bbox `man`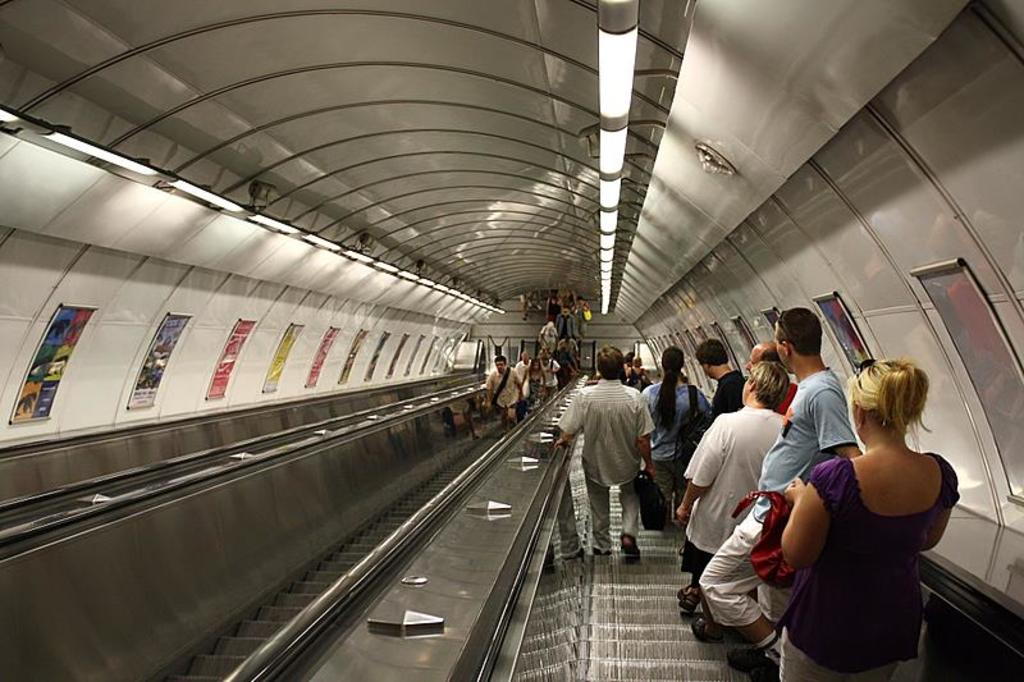
{"x1": 515, "y1": 352, "x2": 532, "y2": 404}
